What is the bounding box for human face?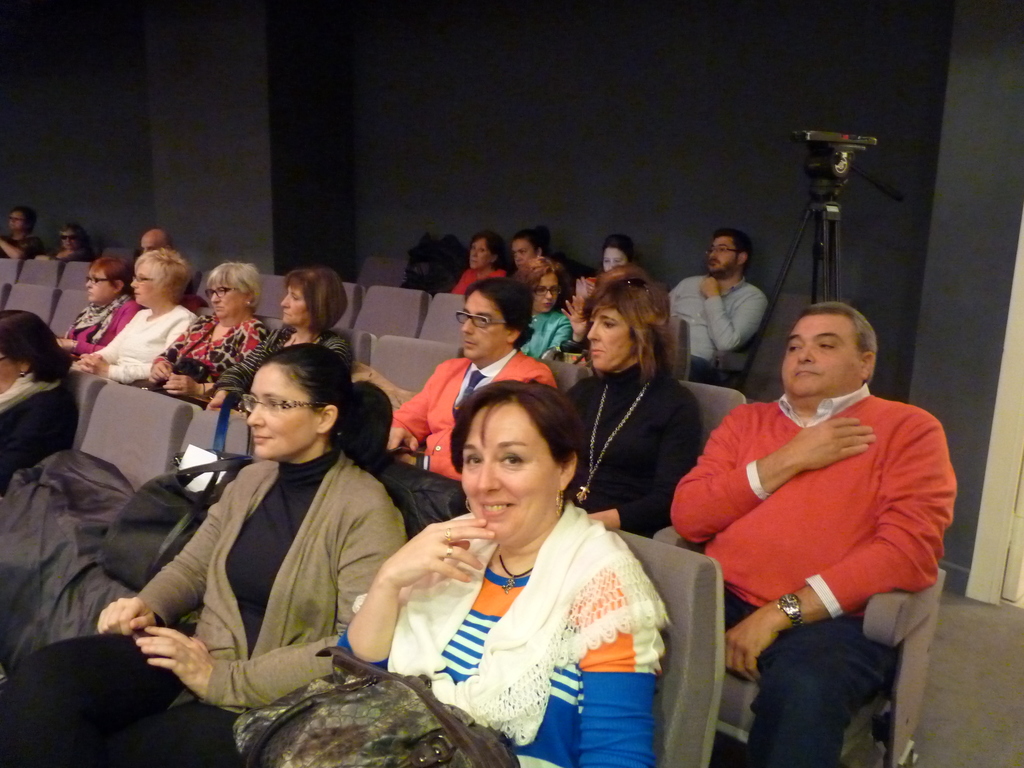
(x1=512, y1=243, x2=533, y2=264).
